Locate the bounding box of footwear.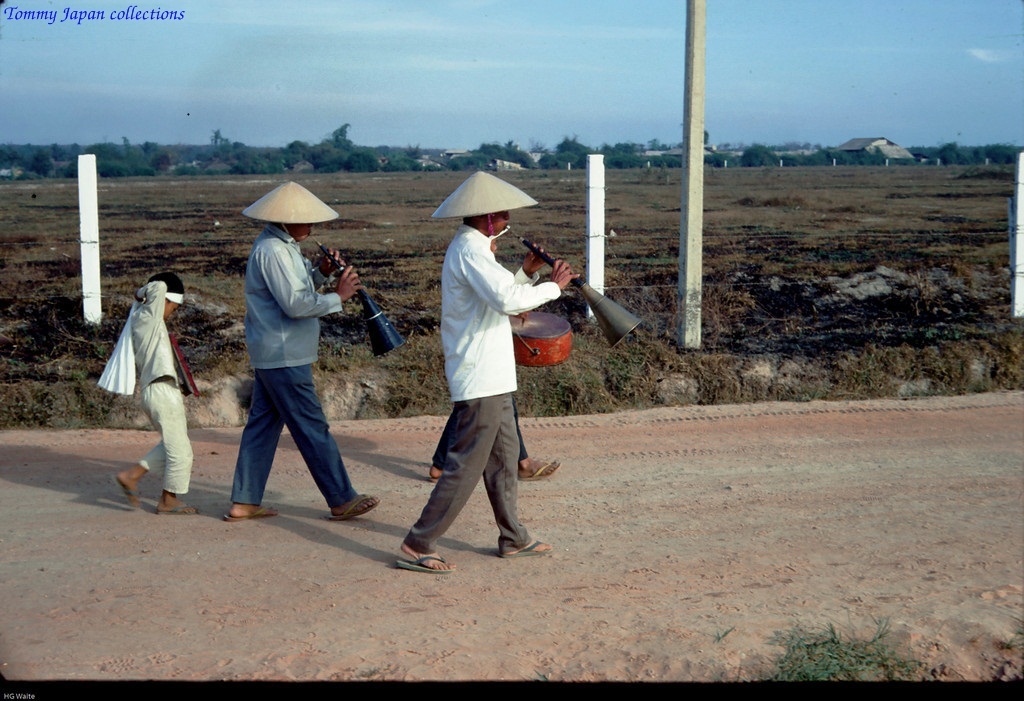
Bounding box: crop(151, 501, 204, 514).
